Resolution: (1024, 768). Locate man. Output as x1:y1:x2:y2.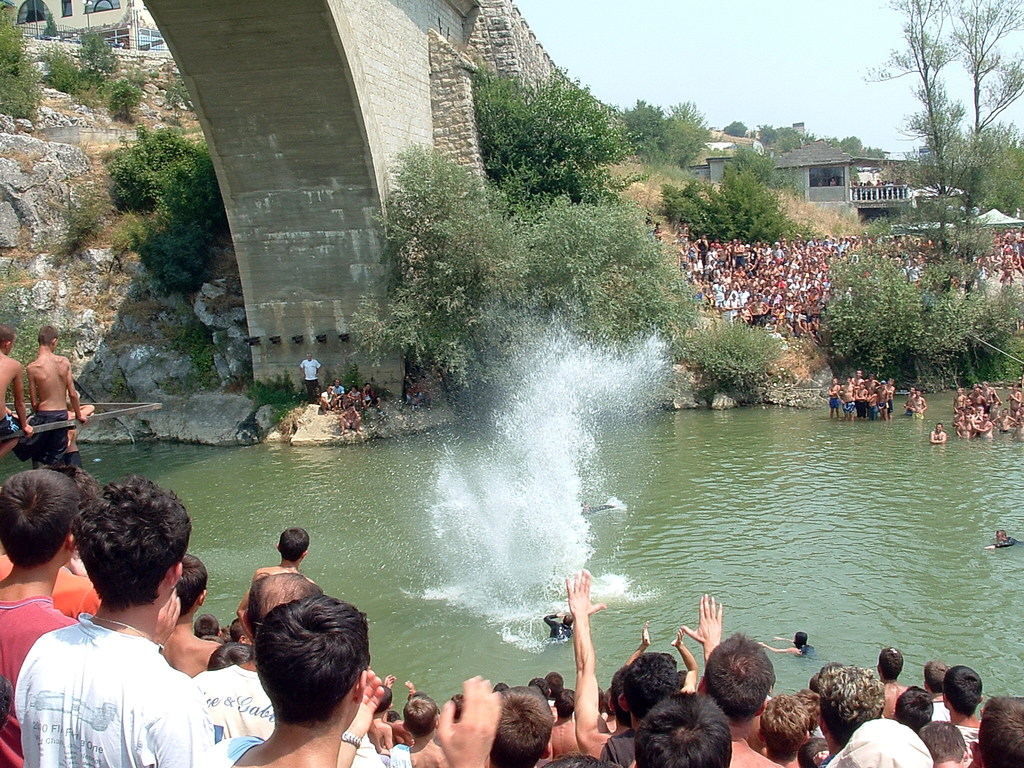
0:322:34:463.
